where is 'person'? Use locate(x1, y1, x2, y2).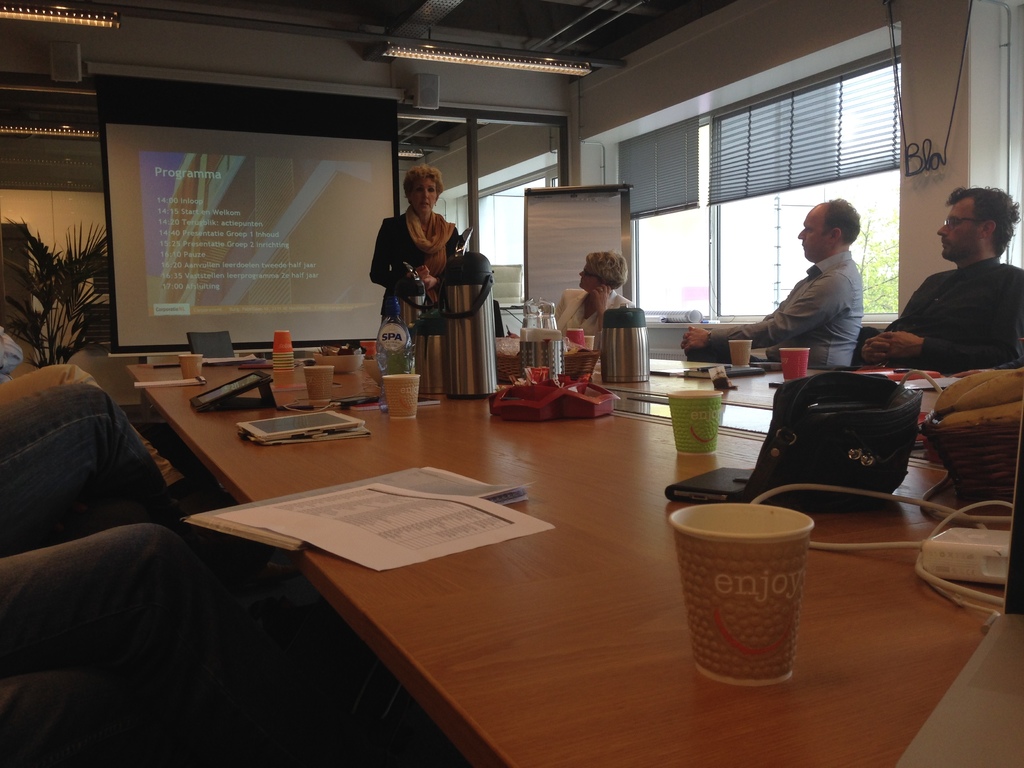
locate(680, 197, 861, 367).
